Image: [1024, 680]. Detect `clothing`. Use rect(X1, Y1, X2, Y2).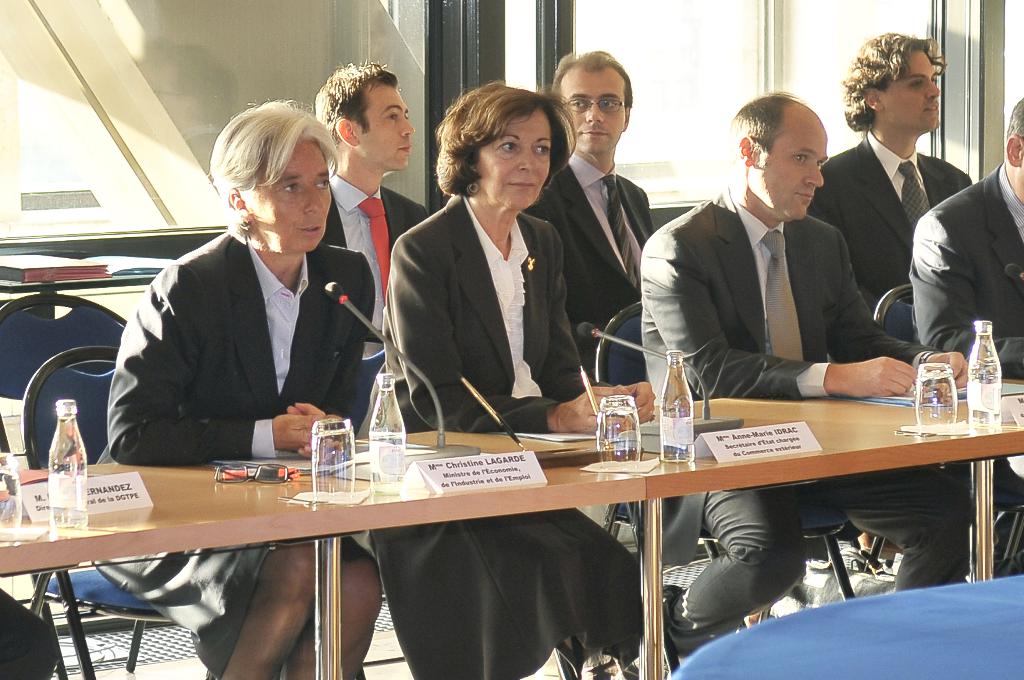
rect(95, 187, 388, 485).
